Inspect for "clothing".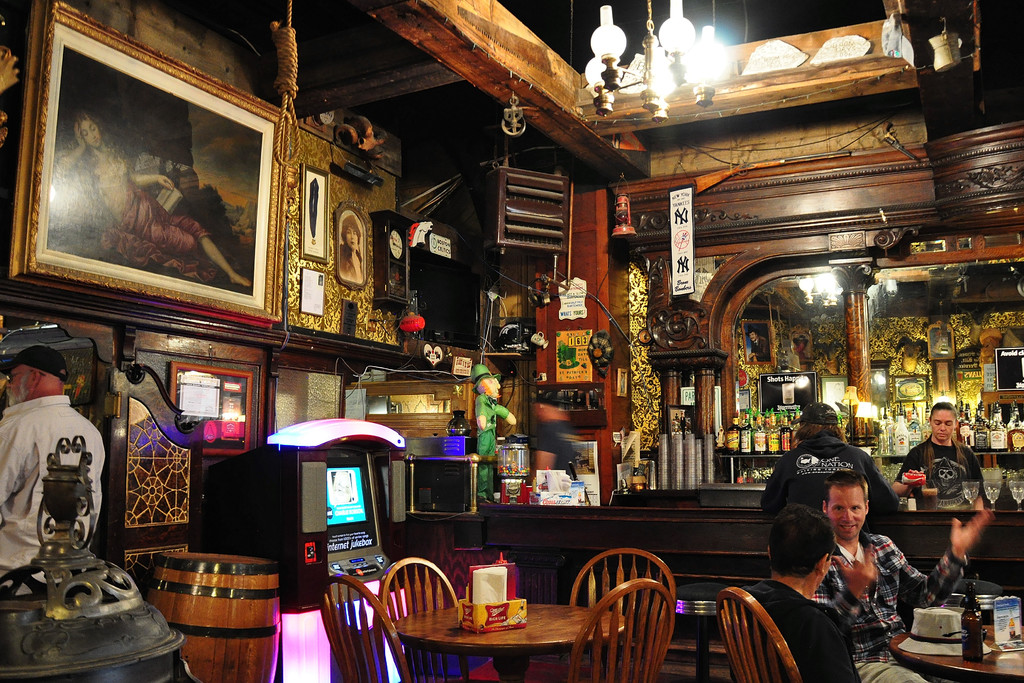
Inspection: pyautogui.locateOnScreen(751, 580, 865, 682).
